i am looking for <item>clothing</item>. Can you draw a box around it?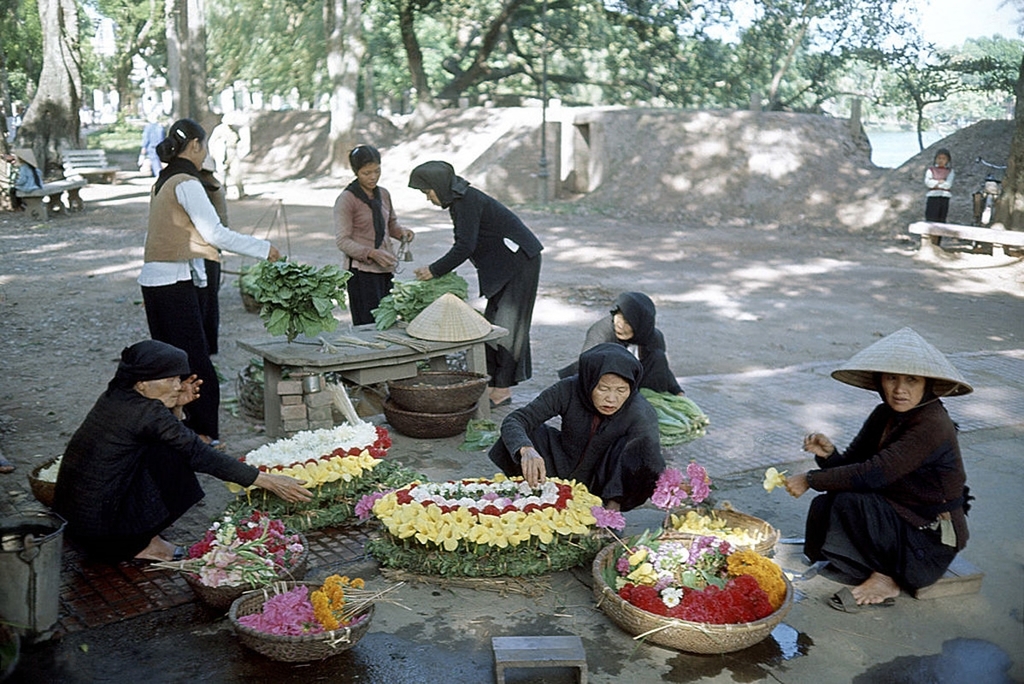
Sure, the bounding box is [134, 153, 276, 431].
